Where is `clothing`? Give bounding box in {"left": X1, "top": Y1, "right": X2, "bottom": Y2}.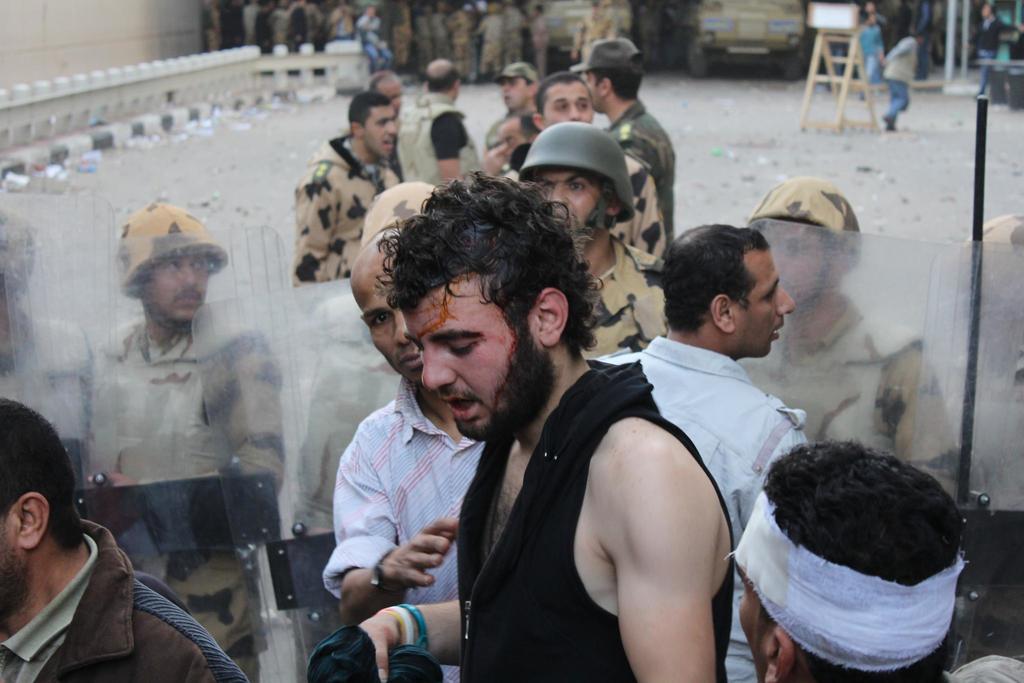
{"left": 297, "top": 120, "right": 382, "bottom": 288}.
